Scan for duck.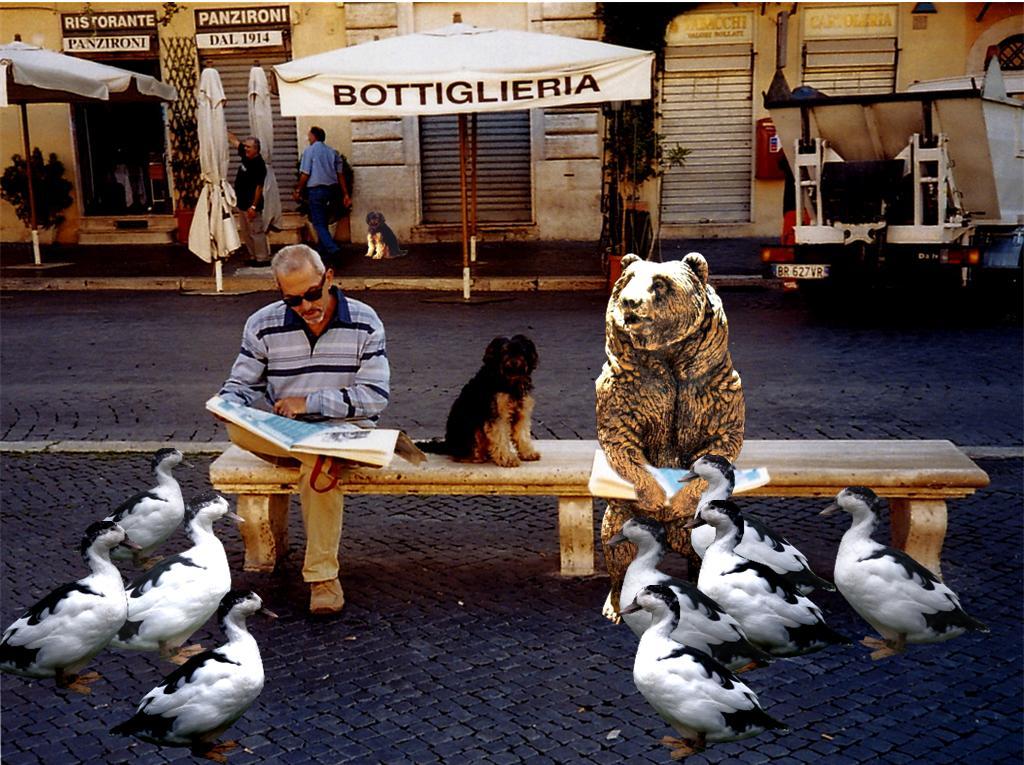
Scan result: crop(684, 452, 835, 581).
